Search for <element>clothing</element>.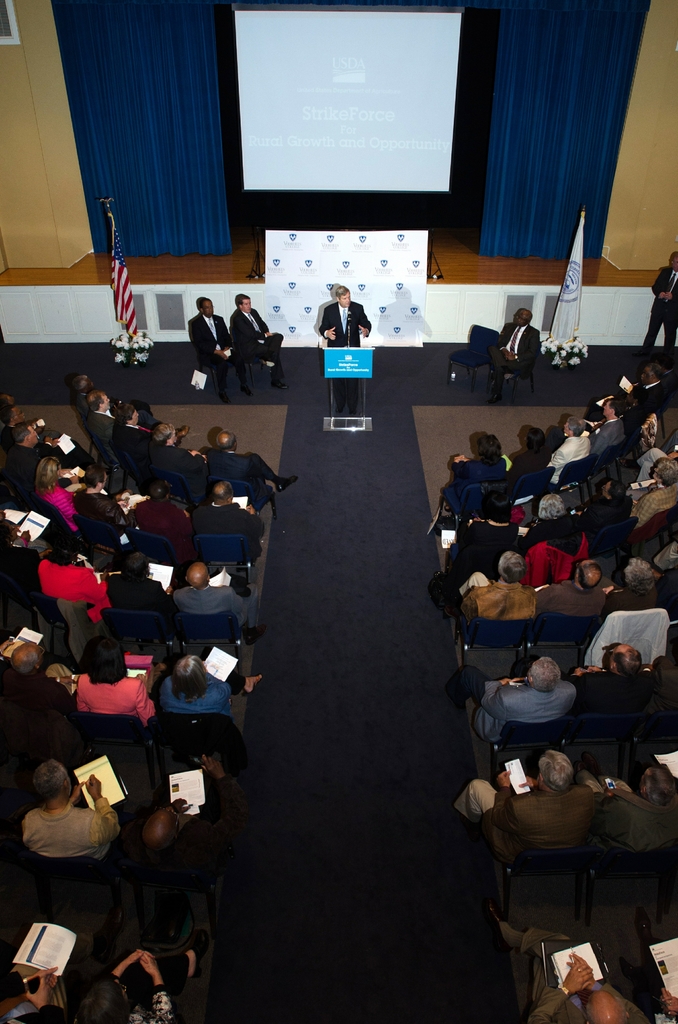
Found at 615, 364, 677, 397.
